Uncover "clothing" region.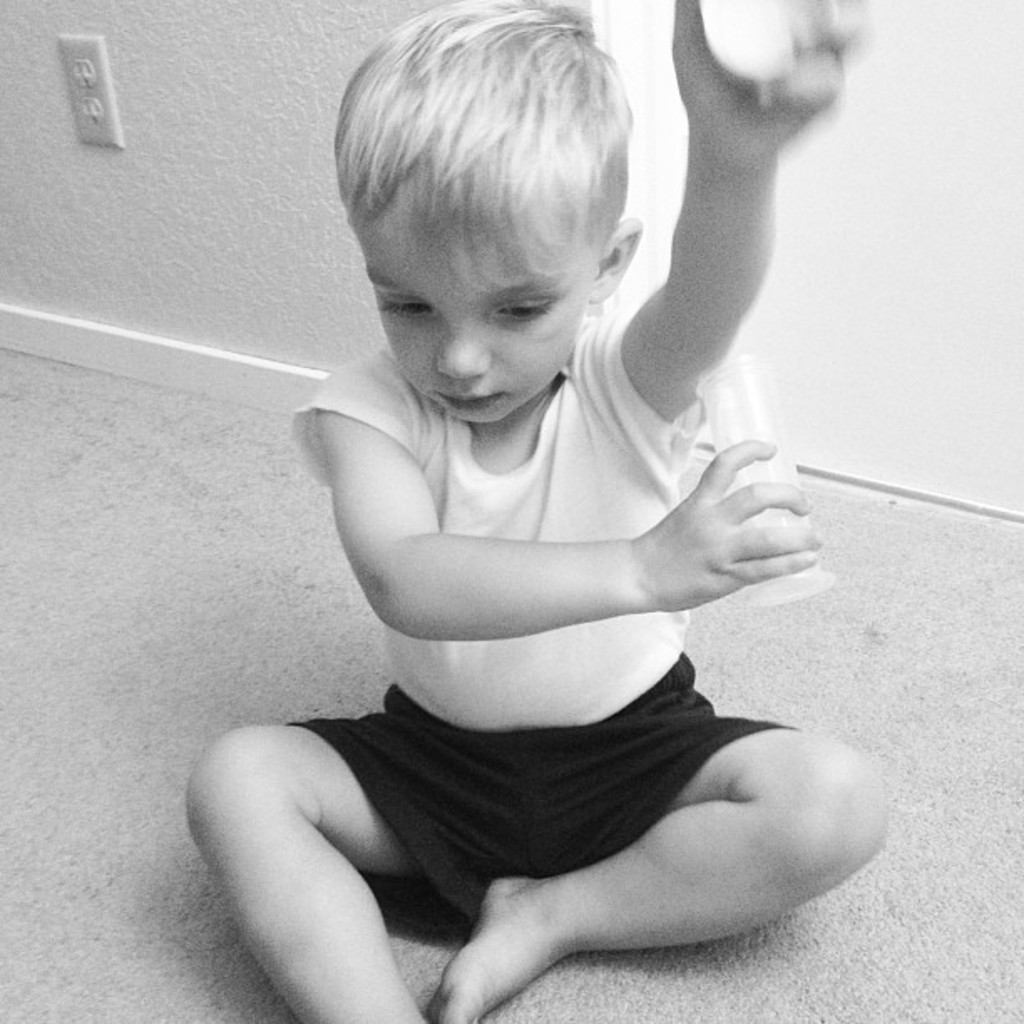
Uncovered: [x1=284, y1=681, x2=798, y2=945].
